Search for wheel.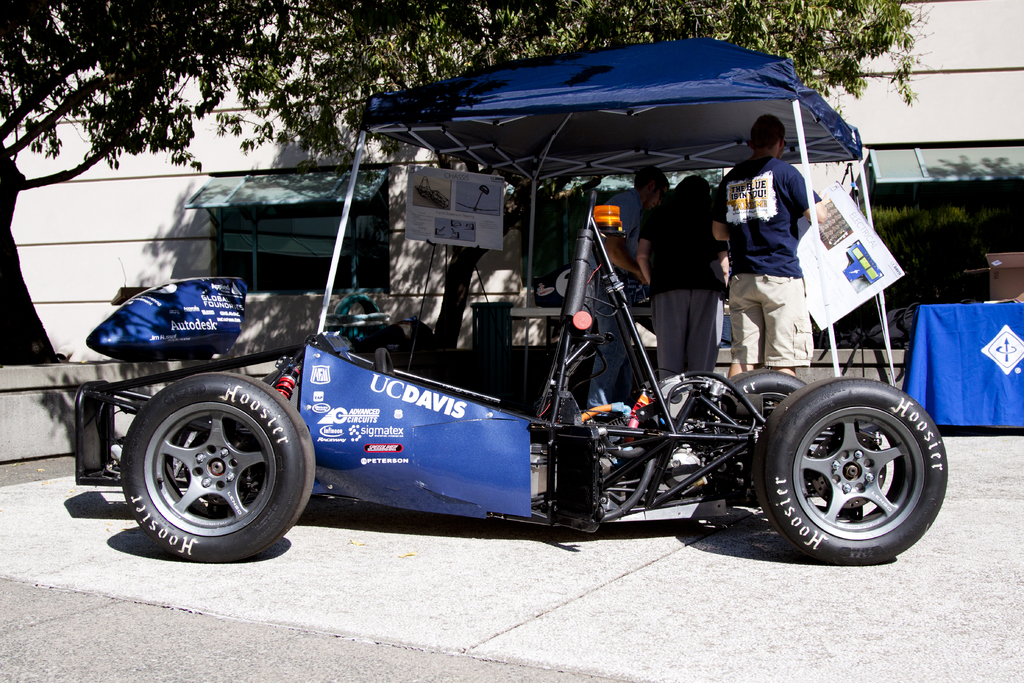
Found at [left=731, top=370, right=808, bottom=409].
